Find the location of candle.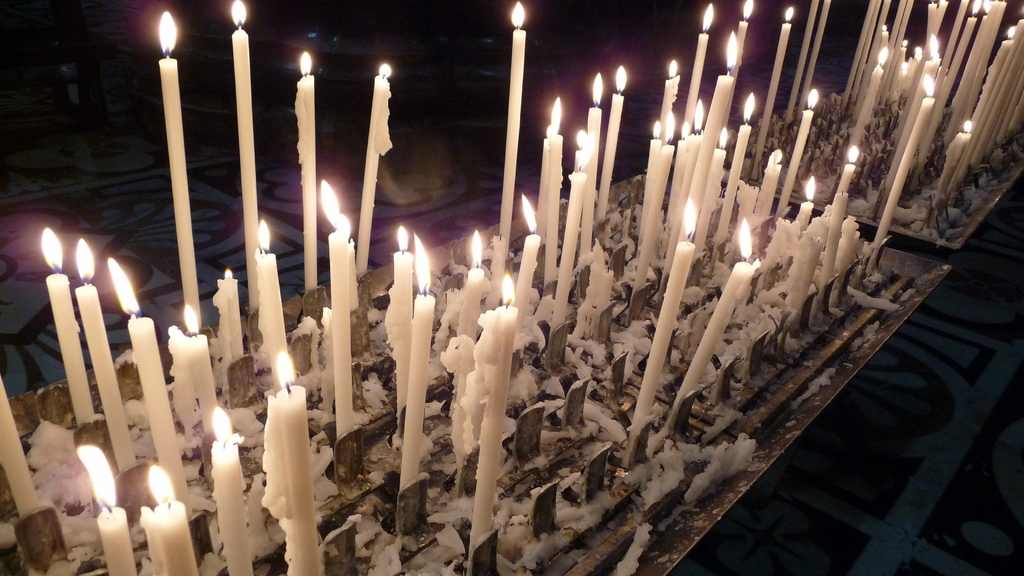
Location: box=[390, 225, 414, 412].
